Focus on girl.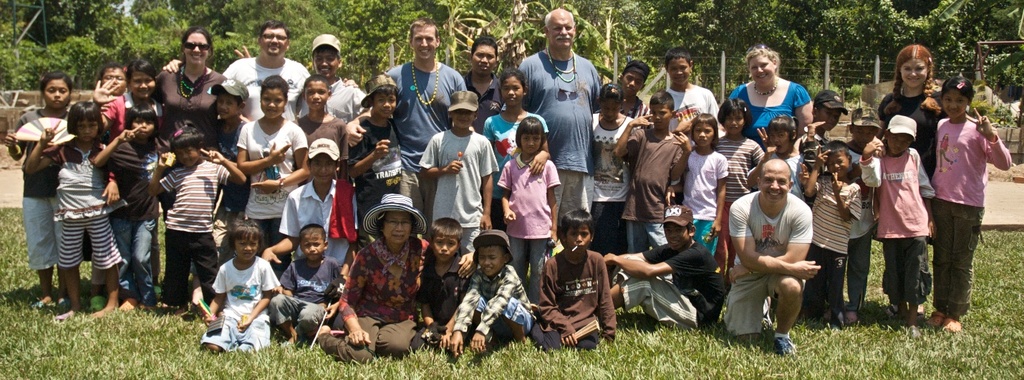
Focused at {"x1": 495, "y1": 116, "x2": 561, "y2": 308}.
